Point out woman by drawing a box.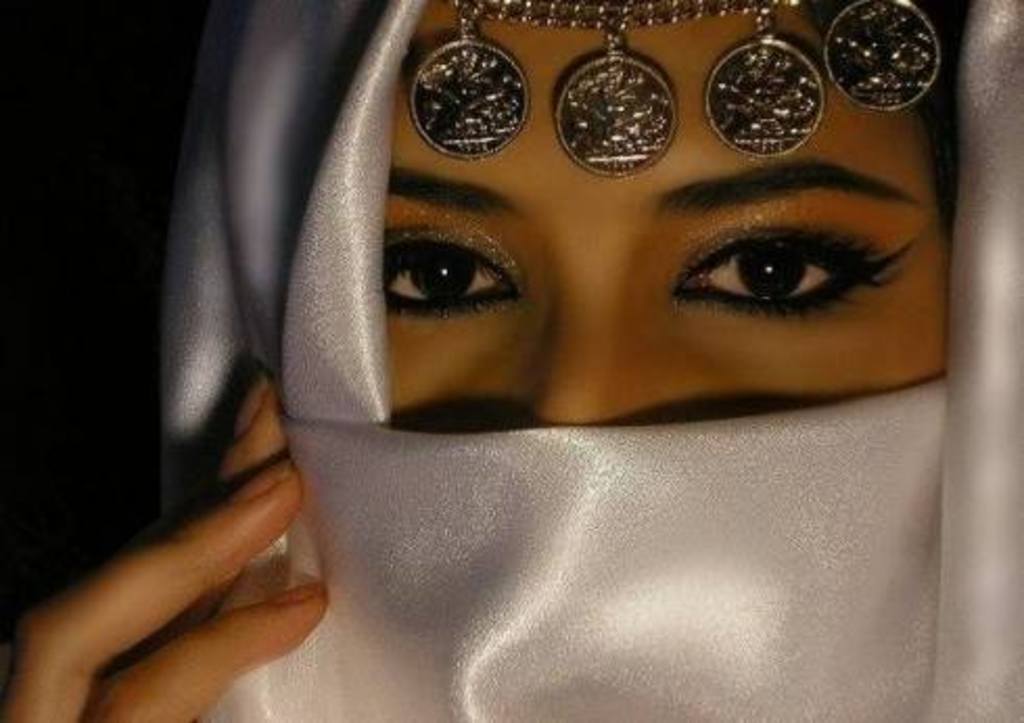
rect(134, 0, 988, 722).
